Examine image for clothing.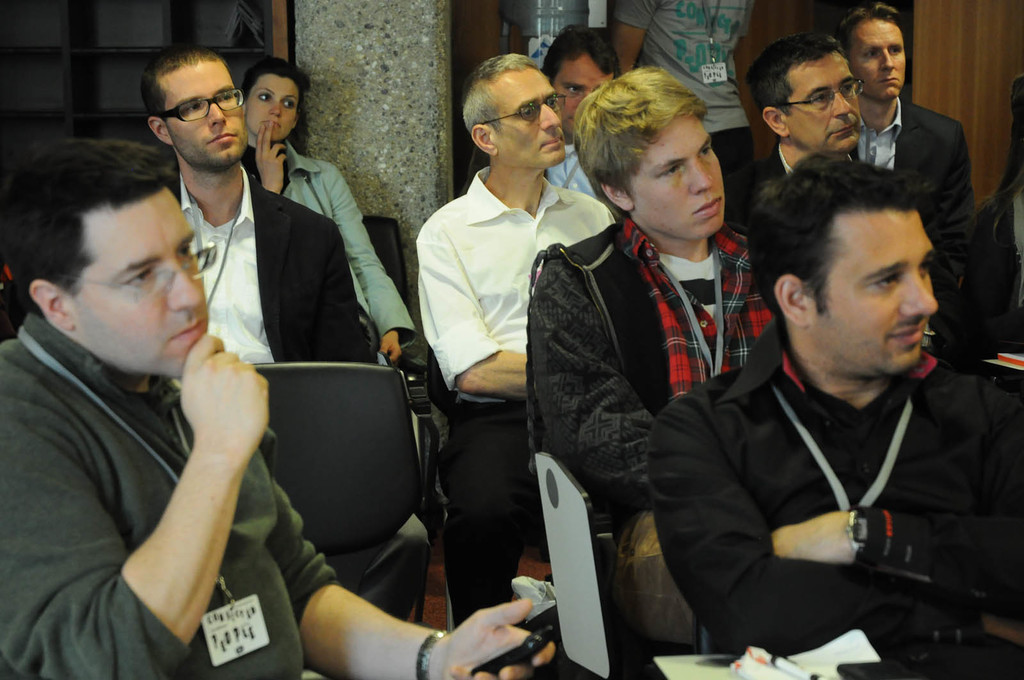
Examination result: detection(660, 274, 1002, 670).
